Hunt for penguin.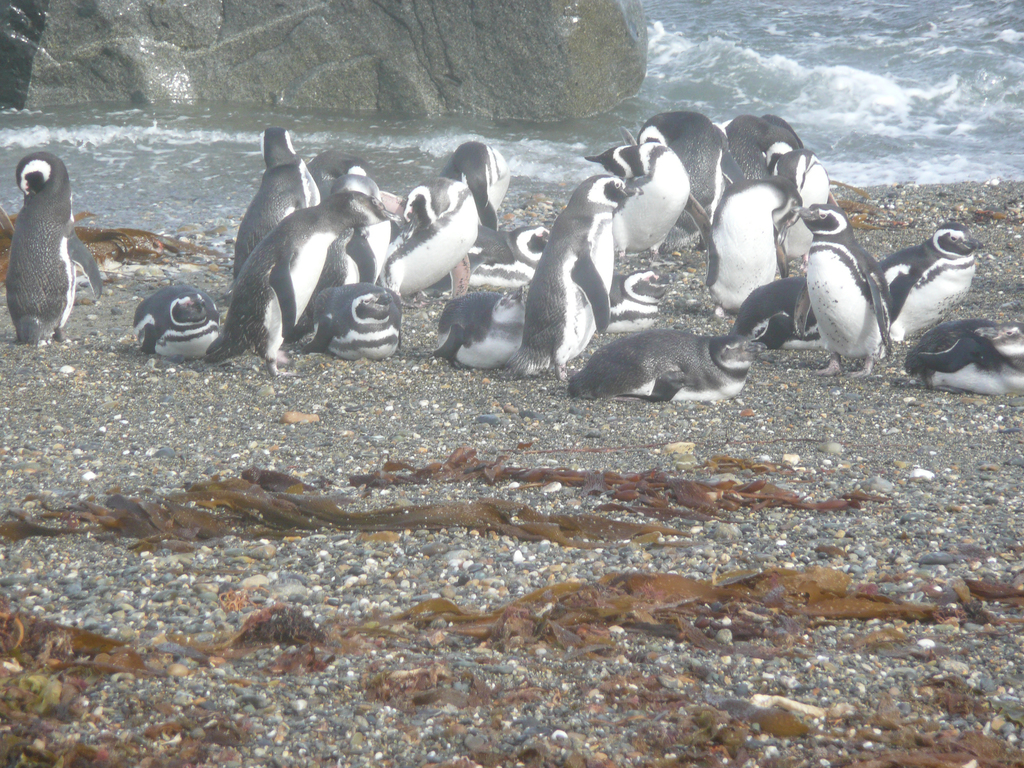
Hunted down at bbox=[429, 290, 523, 369].
